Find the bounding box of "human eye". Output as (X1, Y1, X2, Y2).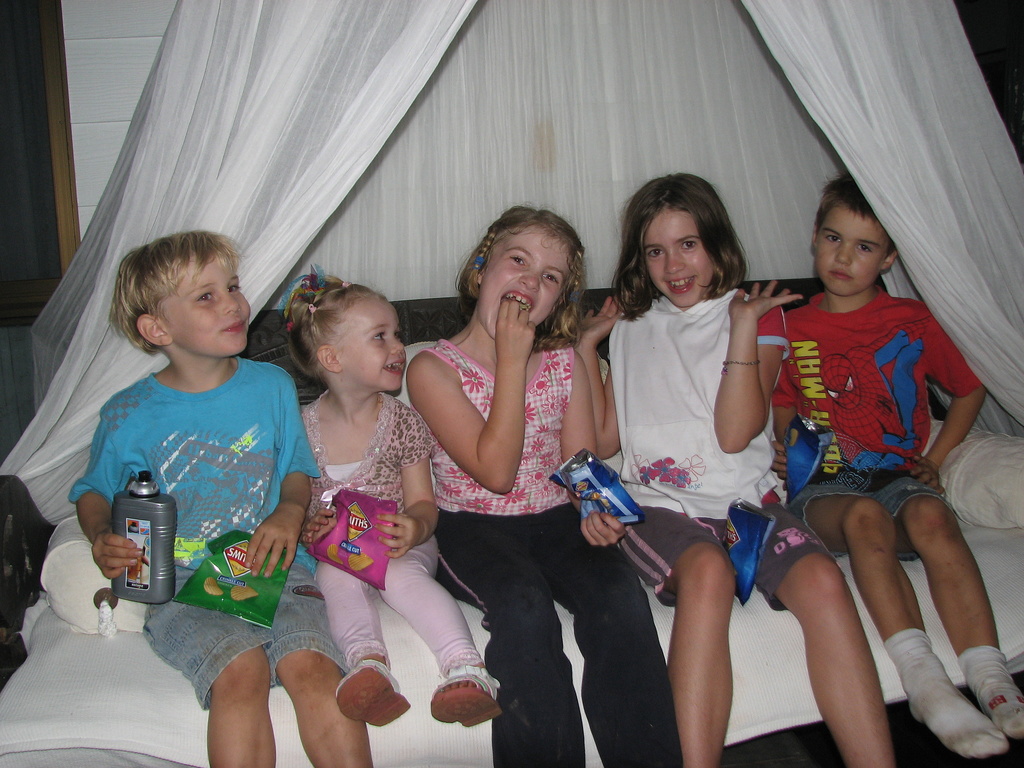
(389, 325, 401, 340).
